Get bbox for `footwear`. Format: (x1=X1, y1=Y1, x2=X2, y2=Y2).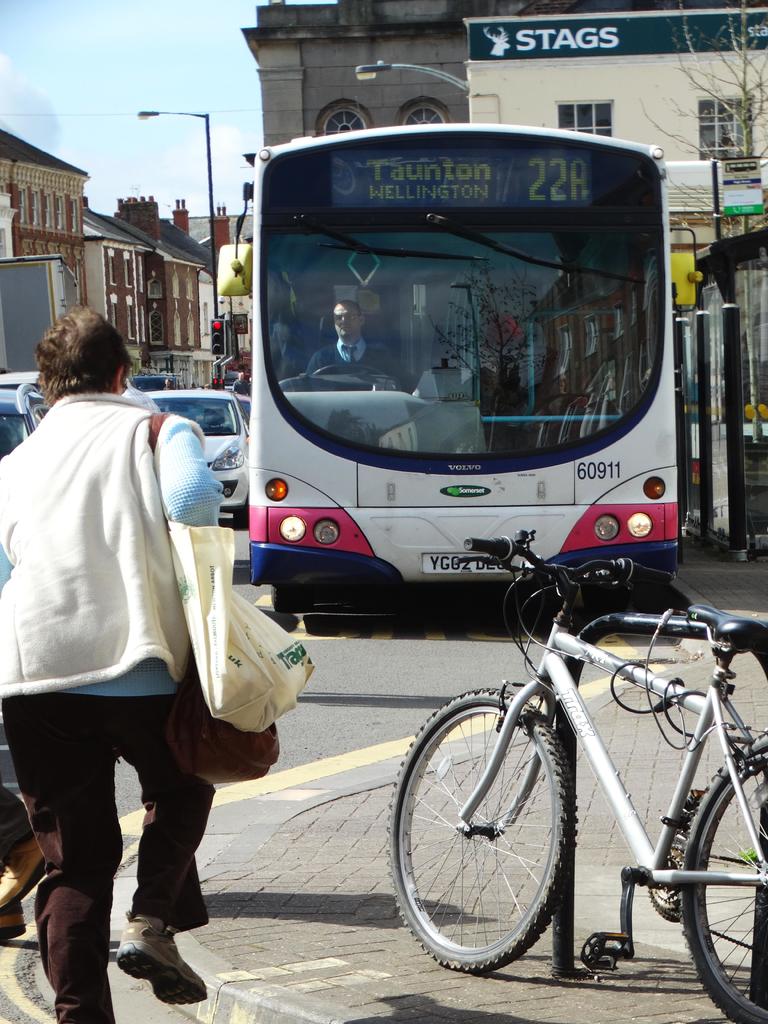
(x1=0, y1=900, x2=25, y2=940).
